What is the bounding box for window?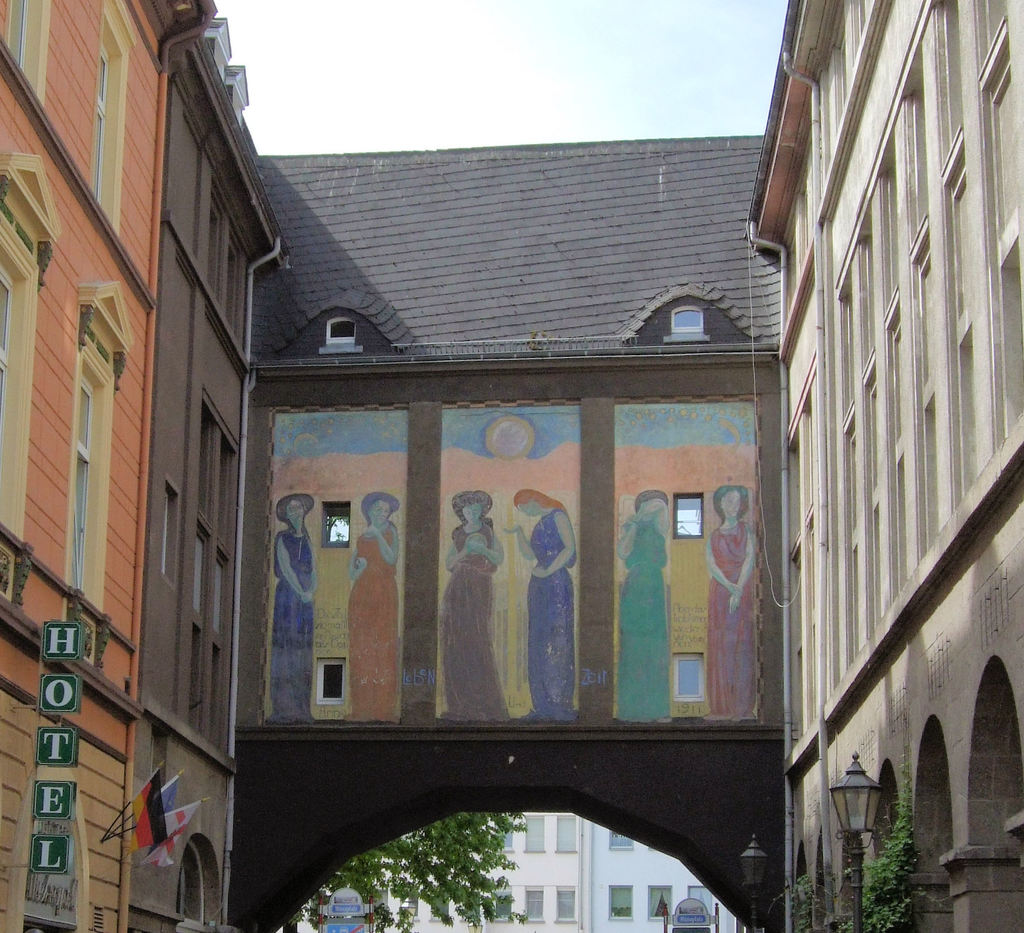
[0,0,42,104].
